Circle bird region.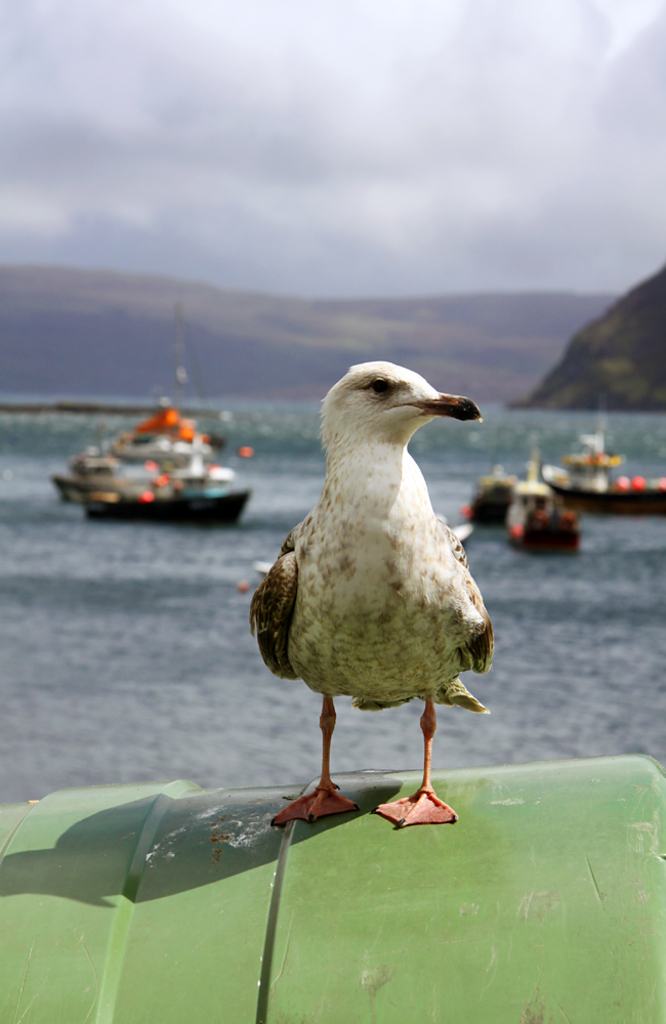
Region: {"x1": 246, "y1": 352, "x2": 503, "y2": 839}.
